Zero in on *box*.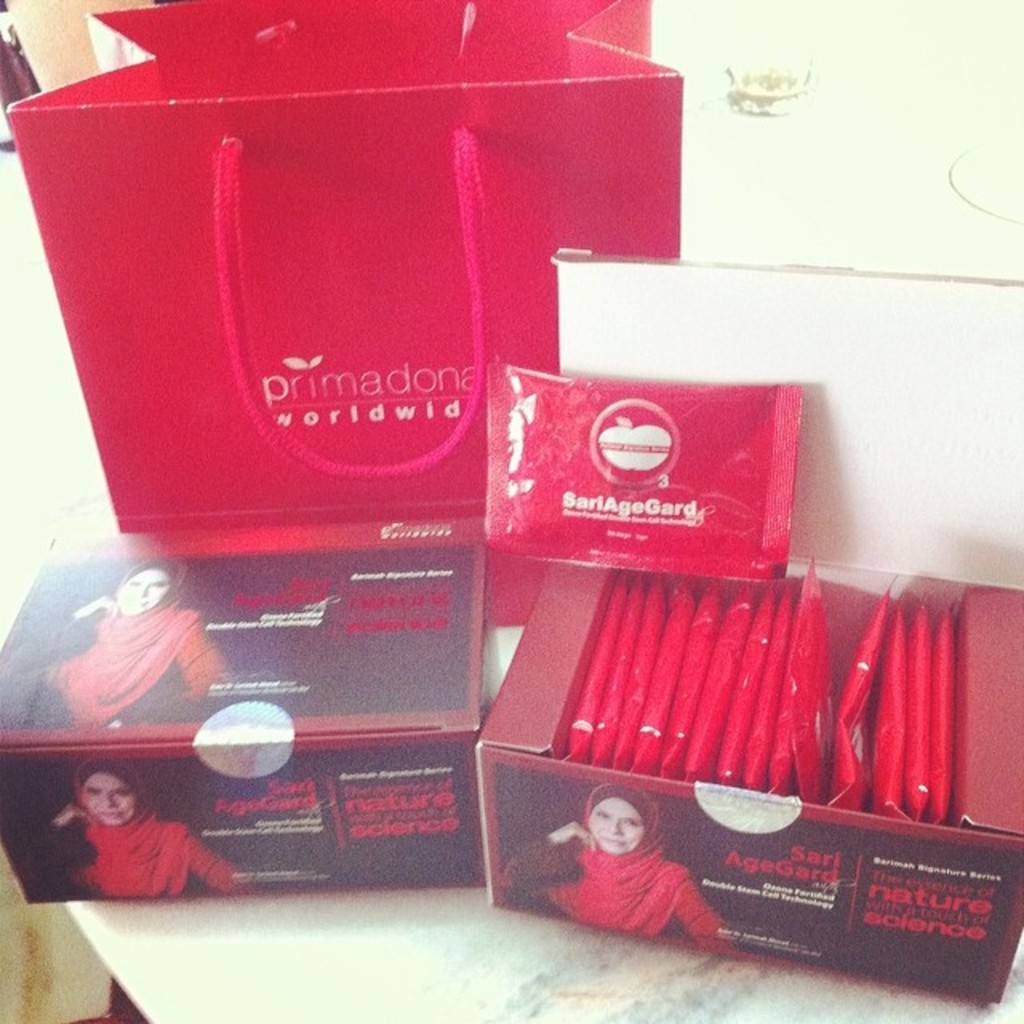
Zeroed in: Rect(0, 496, 485, 902).
